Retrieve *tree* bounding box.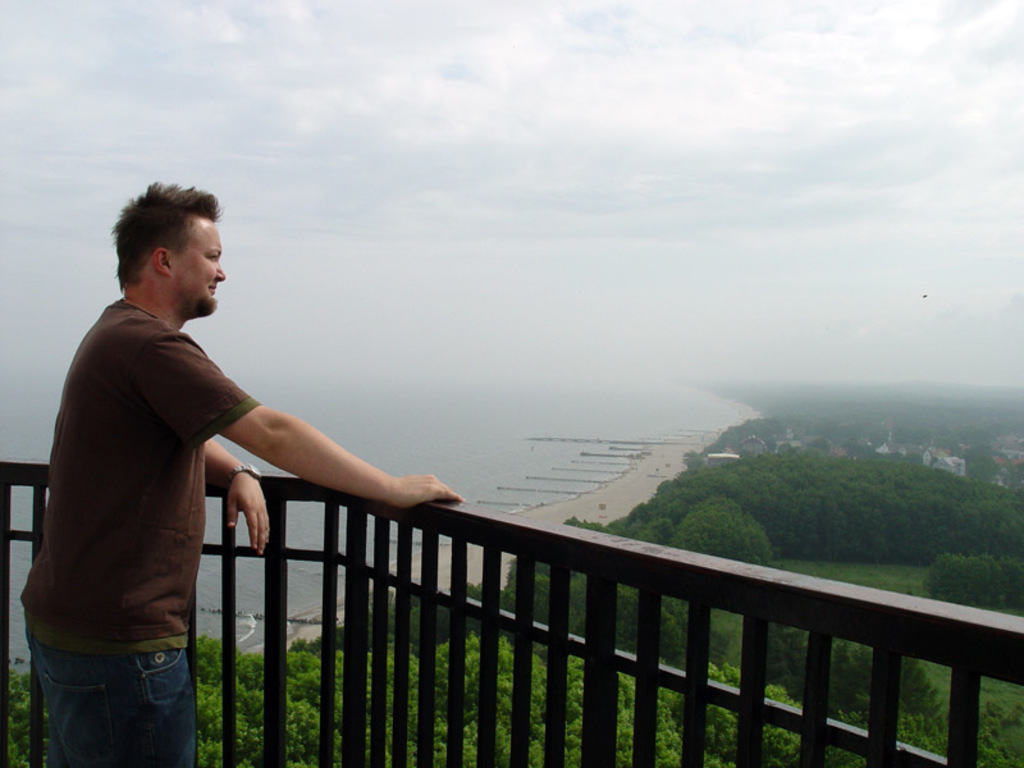
Bounding box: [left=654, top=467, right=733, bottom=499].
